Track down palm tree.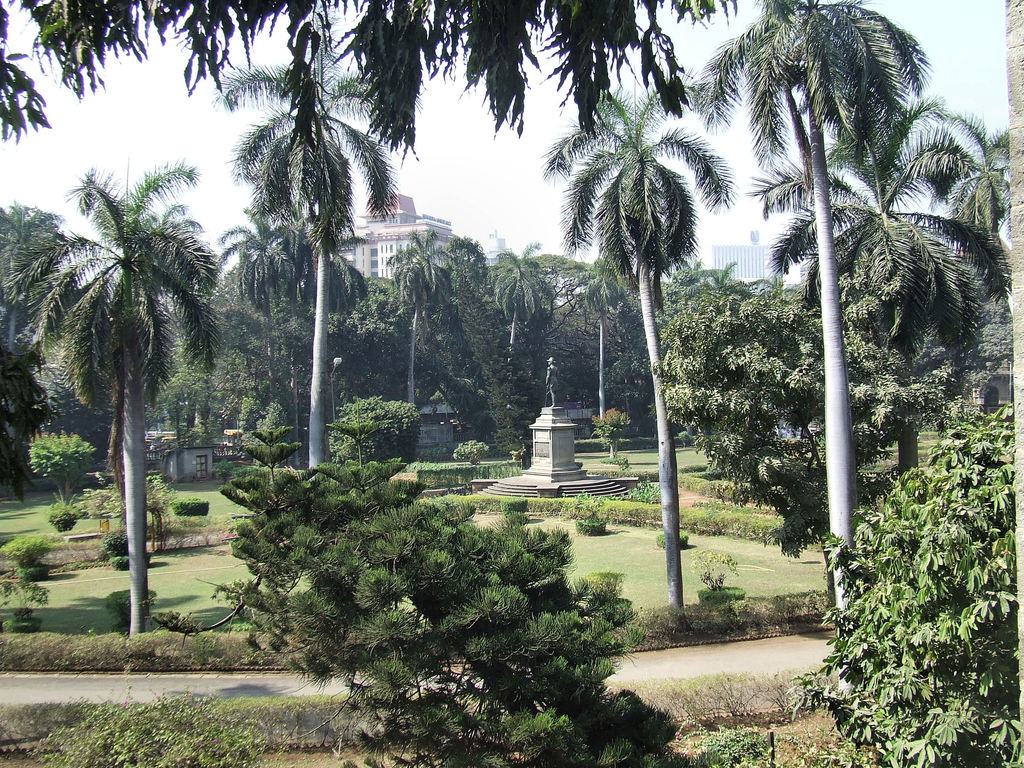
Tracked to 486/248/552/357.
